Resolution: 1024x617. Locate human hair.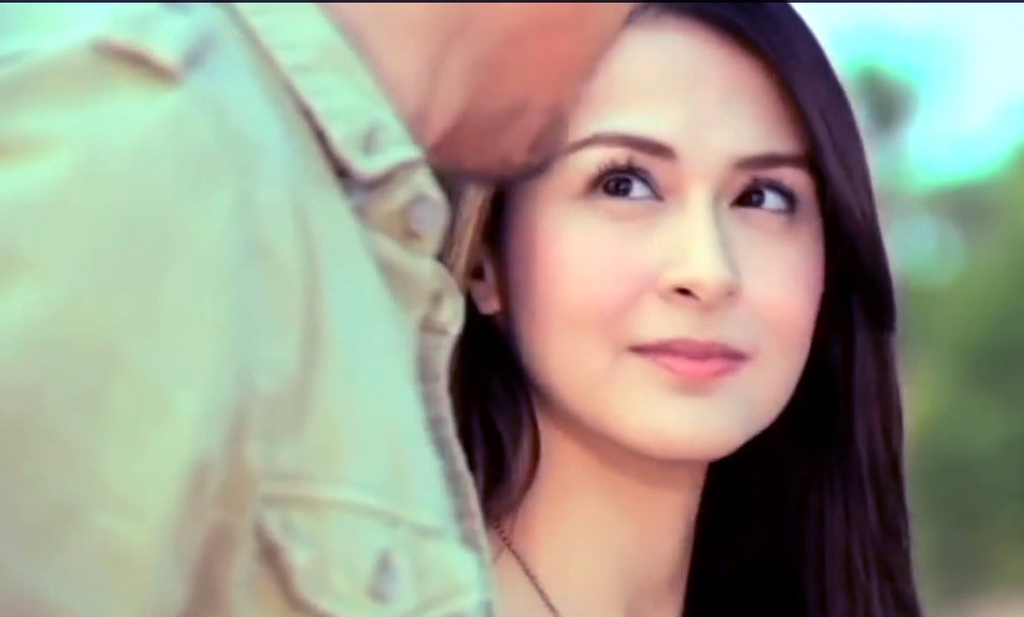
399/21/915/588.
